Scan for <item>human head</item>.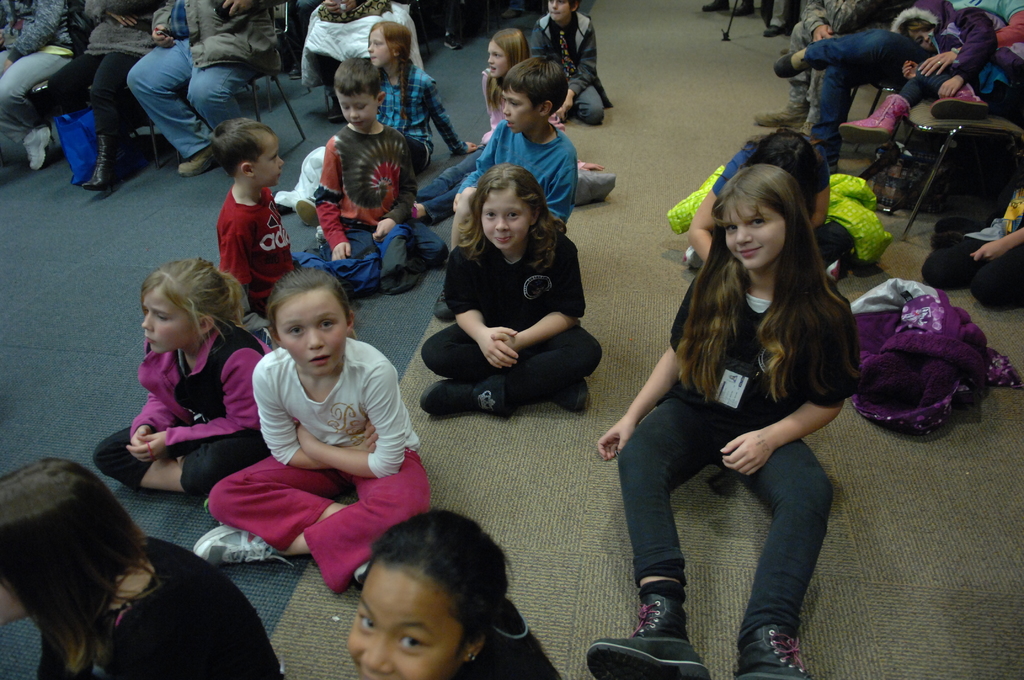
Scan result: locate(753, 127, 819, 179).
